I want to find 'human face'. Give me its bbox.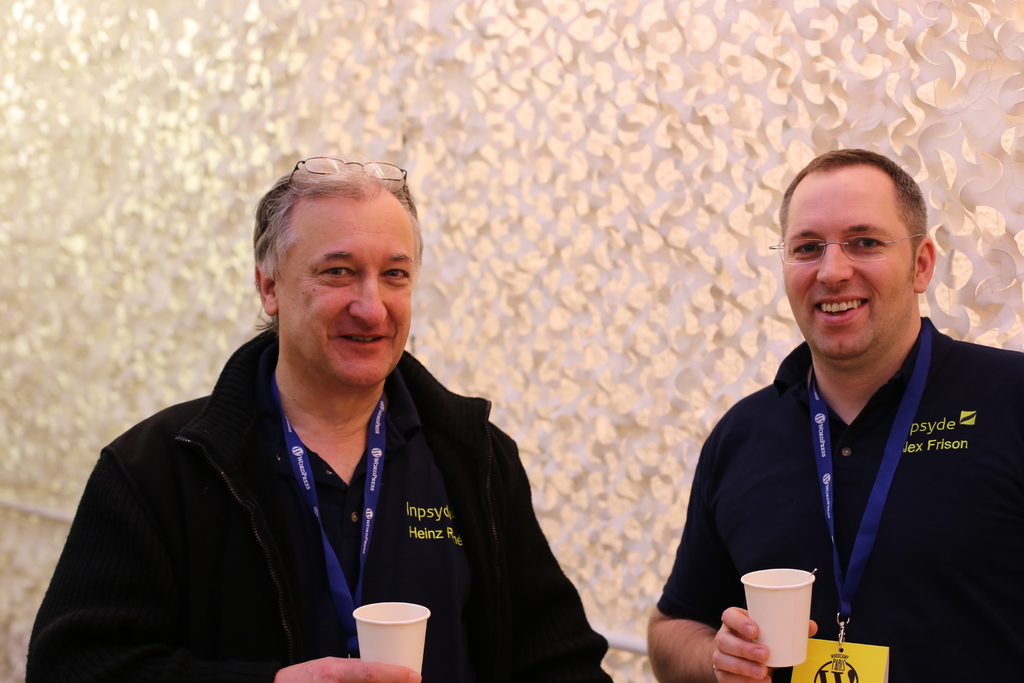
locate(278, 193, 415, 391).
